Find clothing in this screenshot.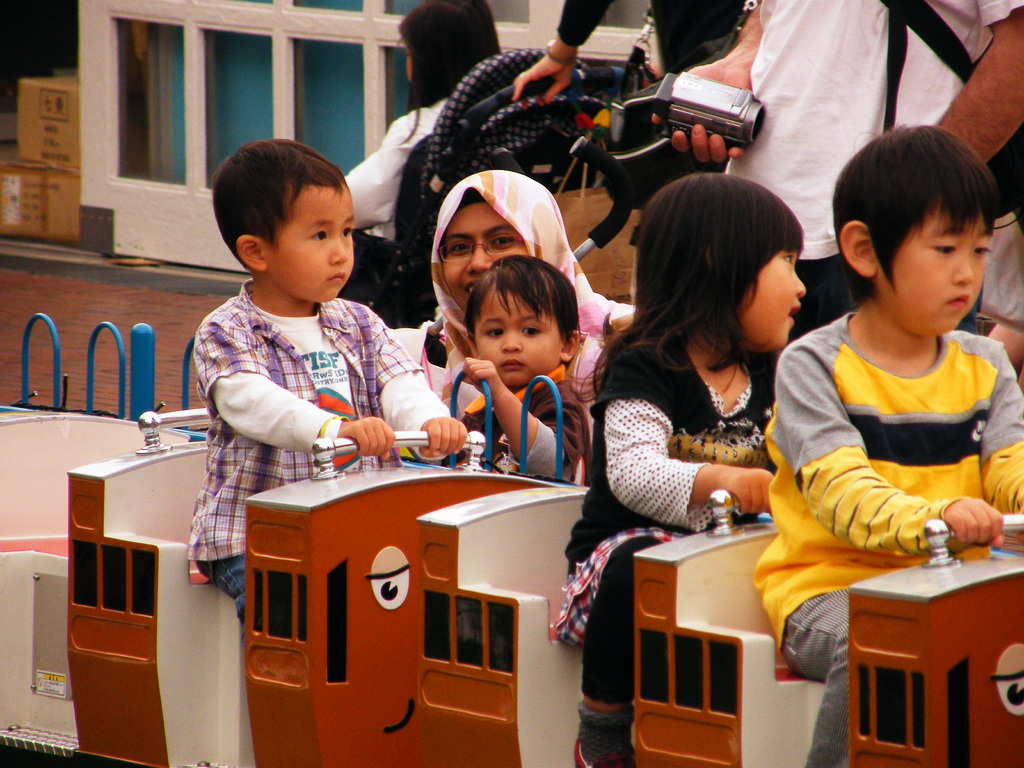
The bounding box for clothing is 736 2 1021 252.
